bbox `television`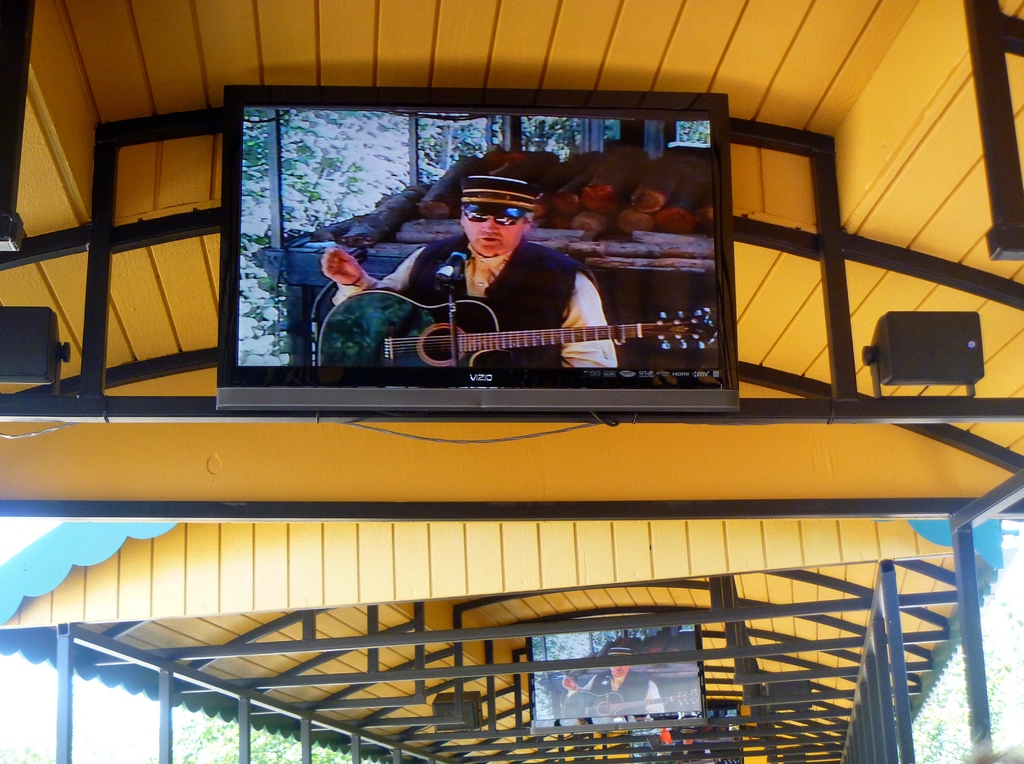
bbox=[221, 79, 733, 409]
